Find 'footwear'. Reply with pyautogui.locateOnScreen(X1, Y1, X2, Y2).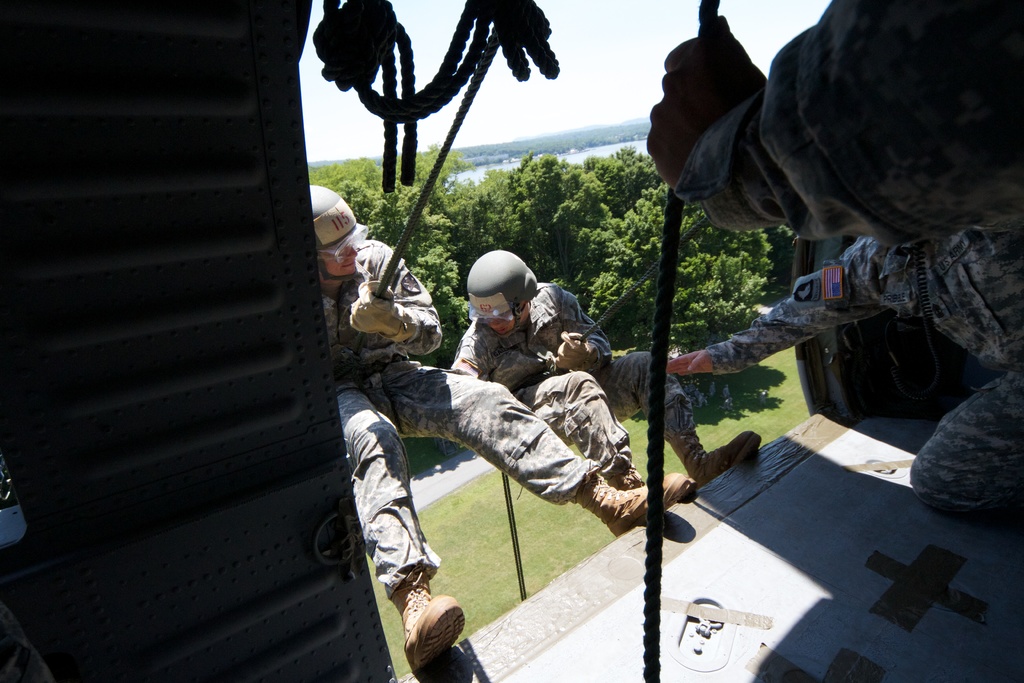
pyautogui.locateOnScreen(396, 593, 465, 677).
